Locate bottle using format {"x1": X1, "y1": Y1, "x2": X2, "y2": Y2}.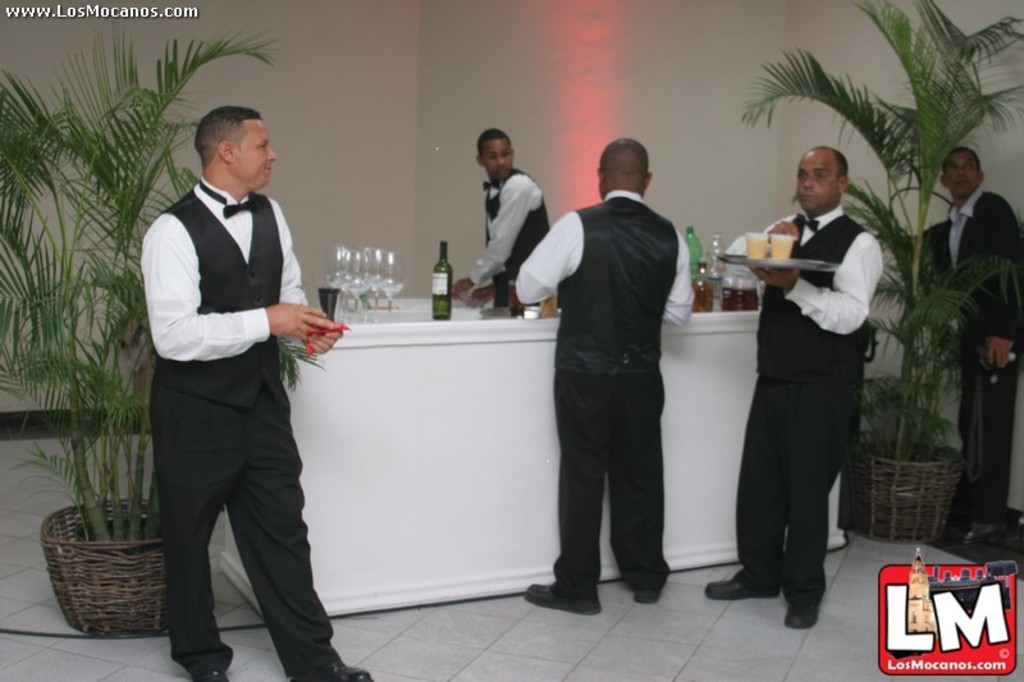
{"x1": 691, "y1": 255, "x2": 717, "y2": 312}.
